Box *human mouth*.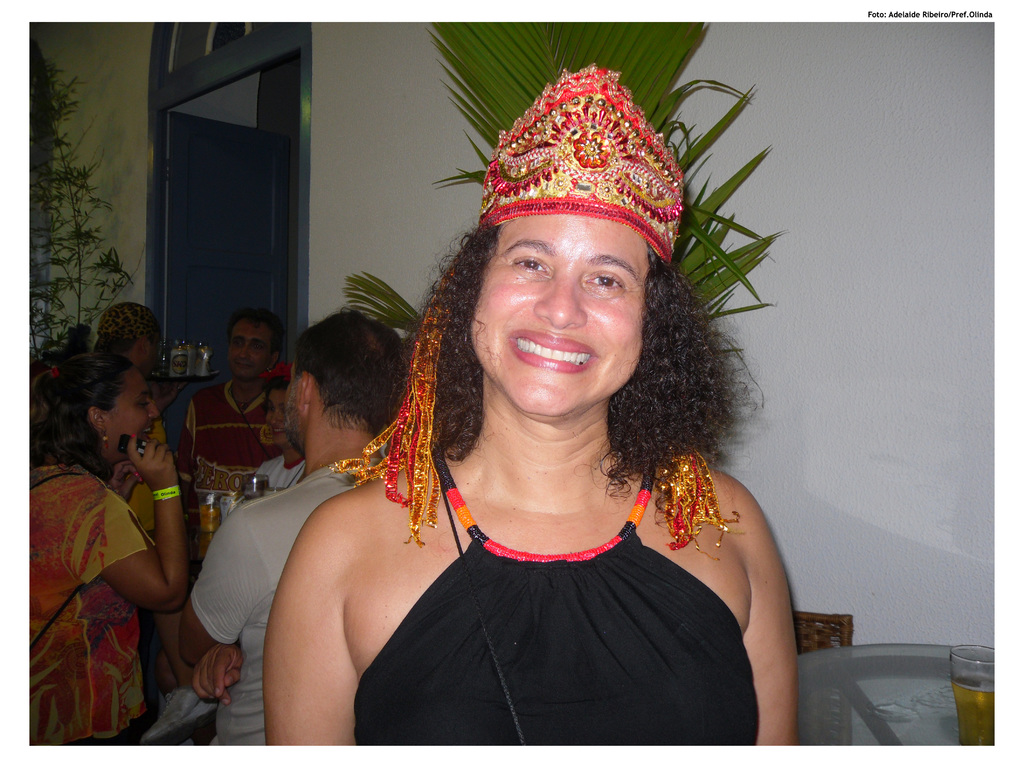
rect(506, 330, 593, 374).
